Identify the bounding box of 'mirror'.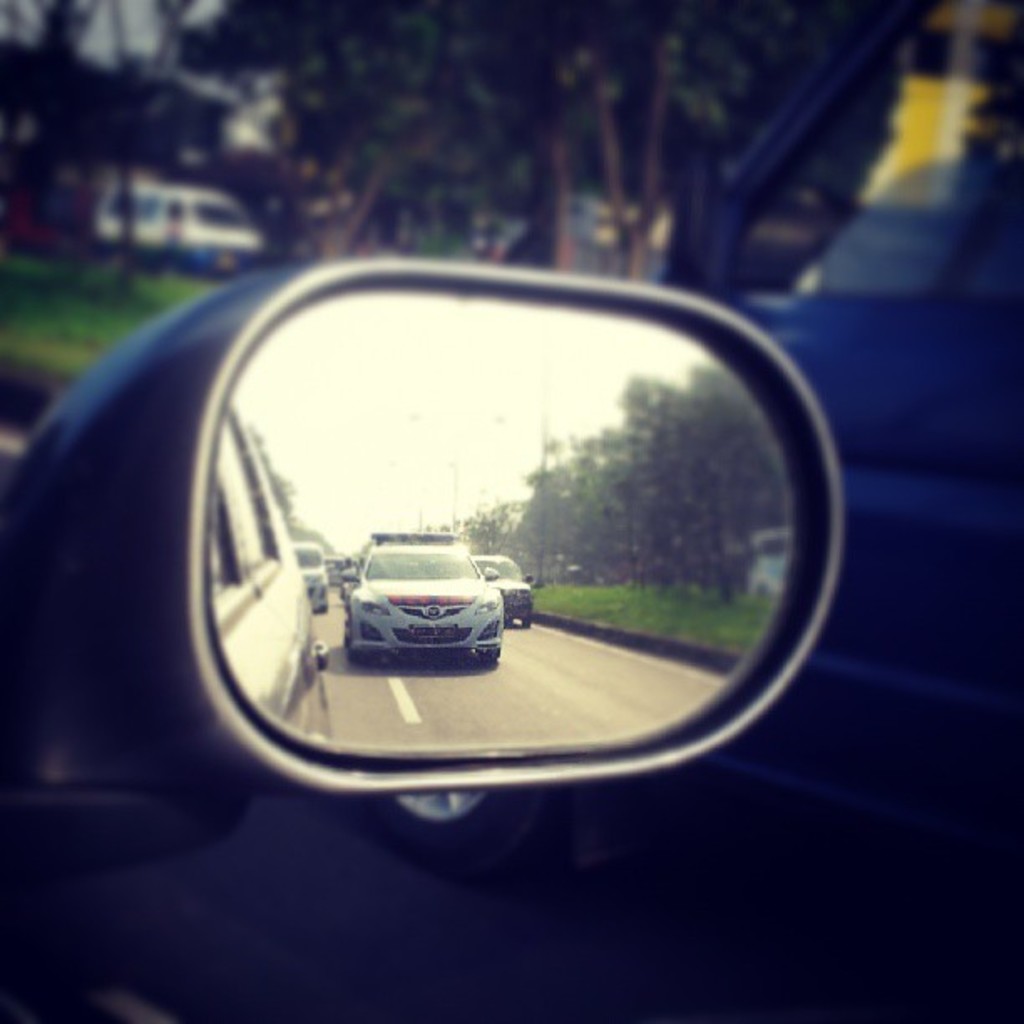
206 281 798 761.
